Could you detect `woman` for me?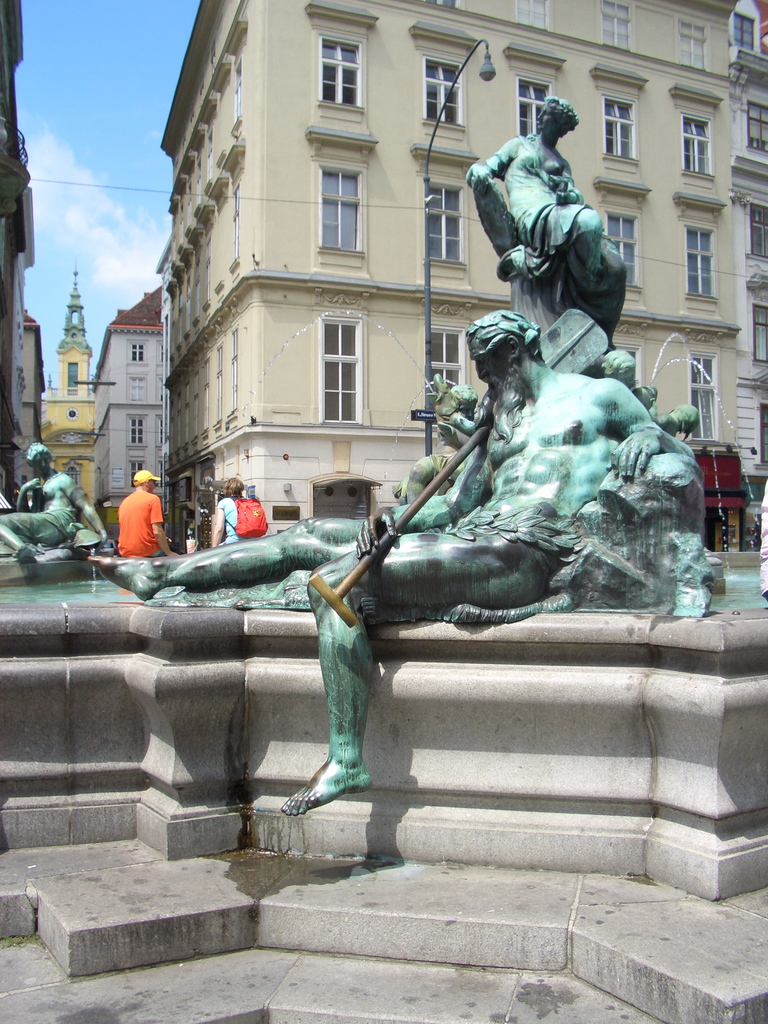
Detection result: crop(209, 475, 247, 548).
